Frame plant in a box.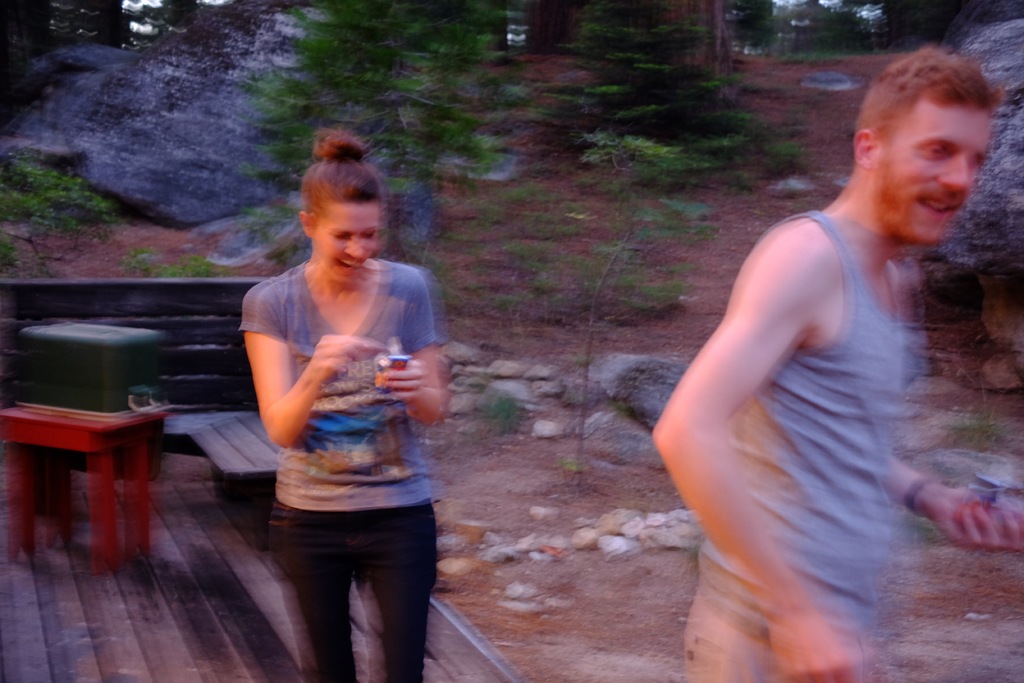
(0,145,125,283).
